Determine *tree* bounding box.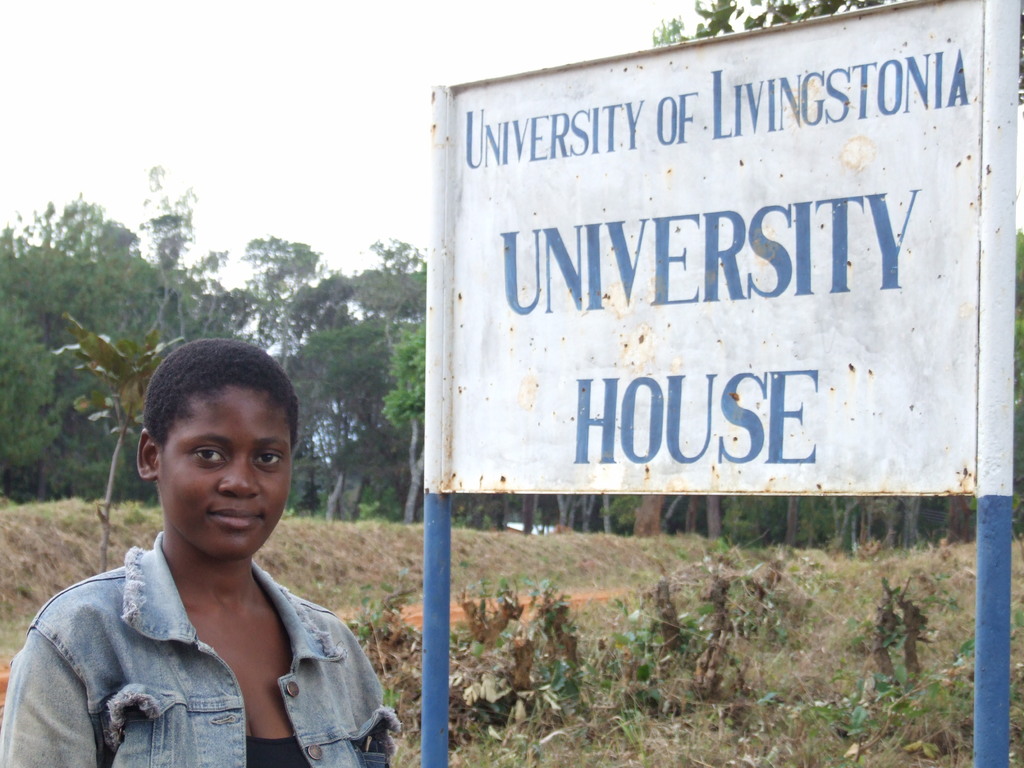
Determined: l=221, t=236, r=351, b=376.
